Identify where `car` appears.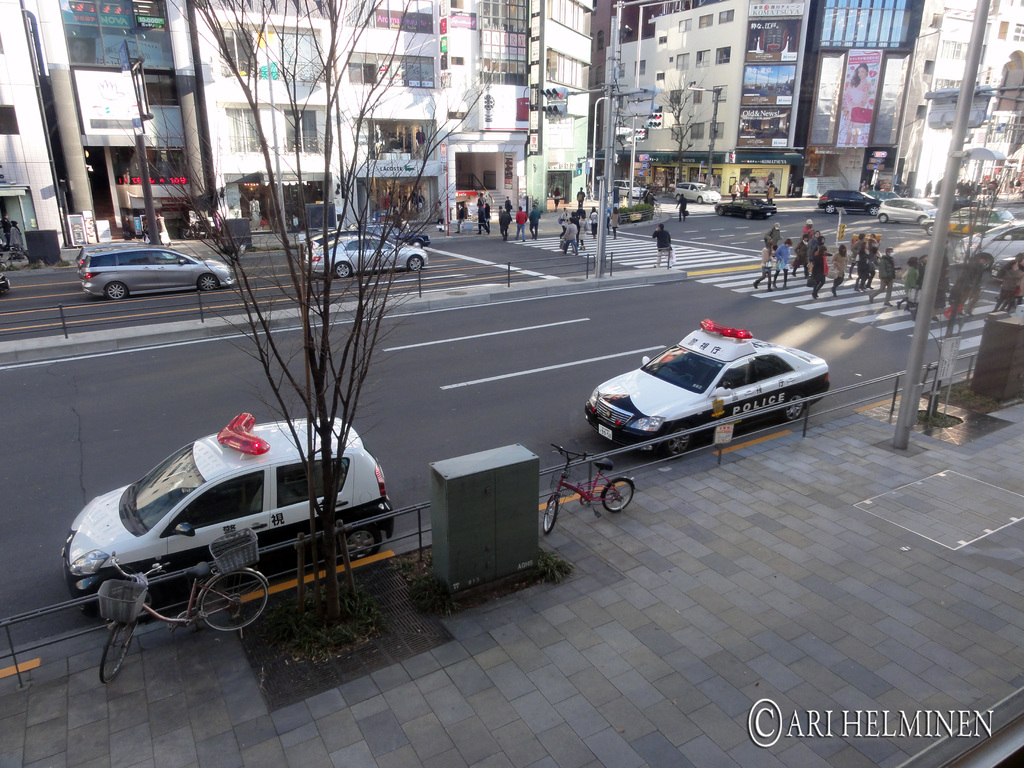
Appears at (305, 236, 428, 280).
